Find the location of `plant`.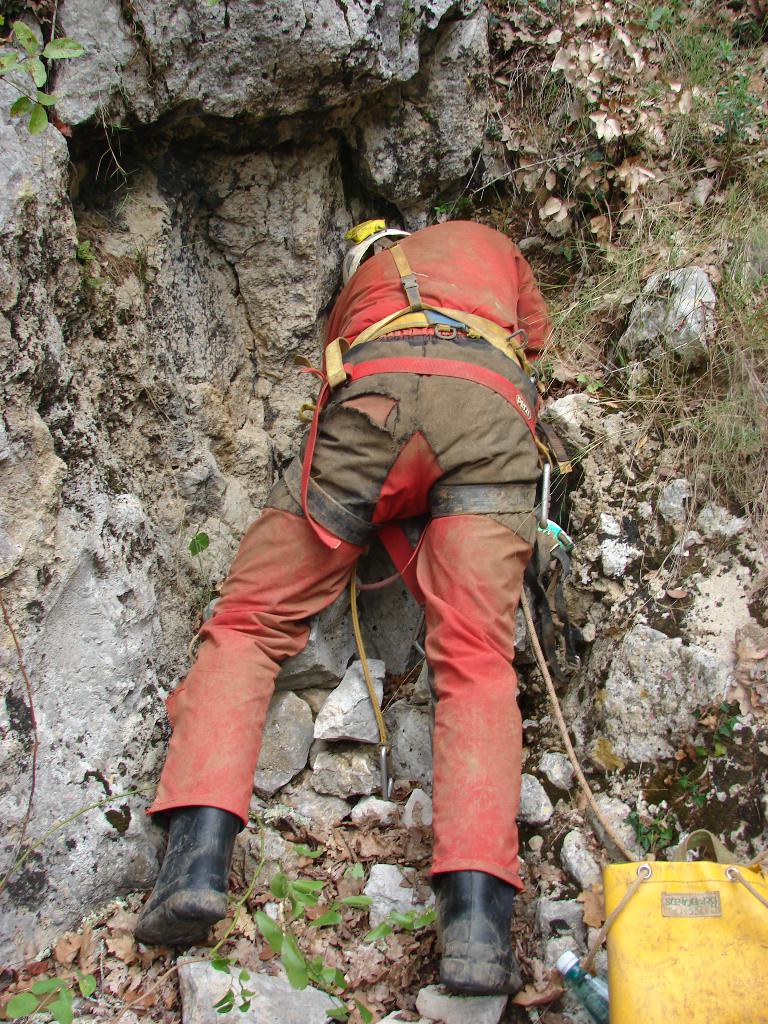
Location: locate(104, 864, 440, 1023).
